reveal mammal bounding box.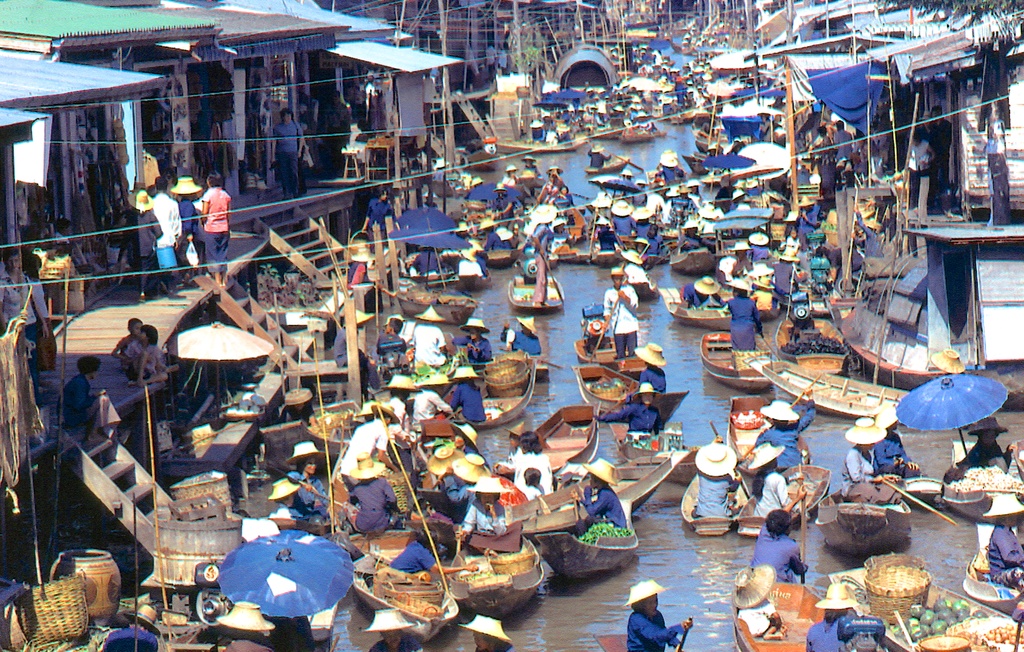
Revealed: [150,171,184,298].
